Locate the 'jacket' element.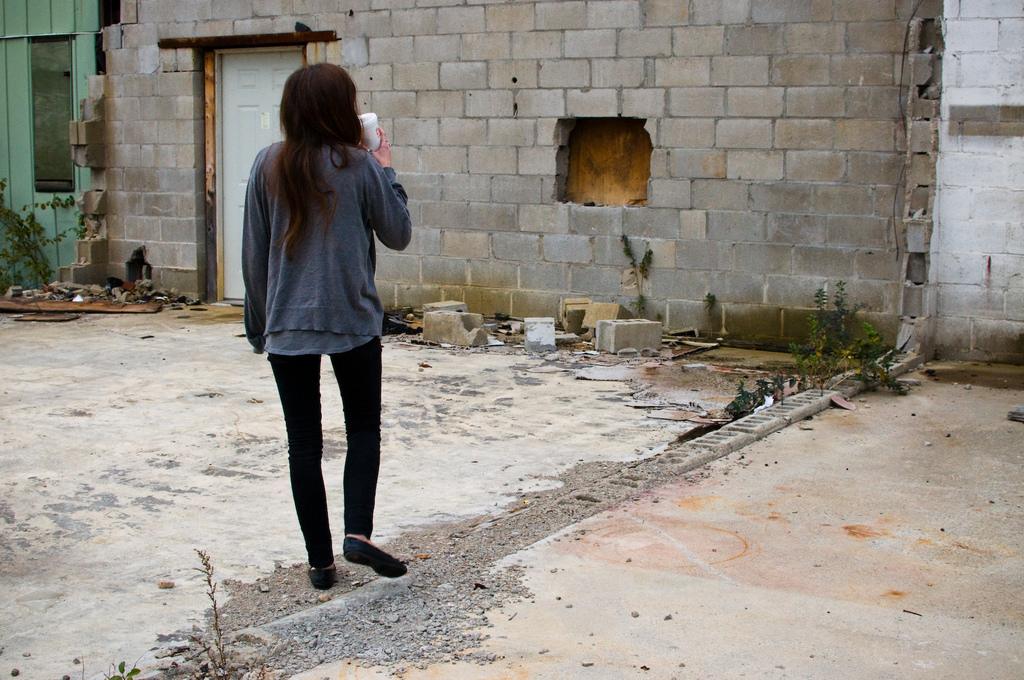
Element bbox: detection(245, 140, 408, 344).
